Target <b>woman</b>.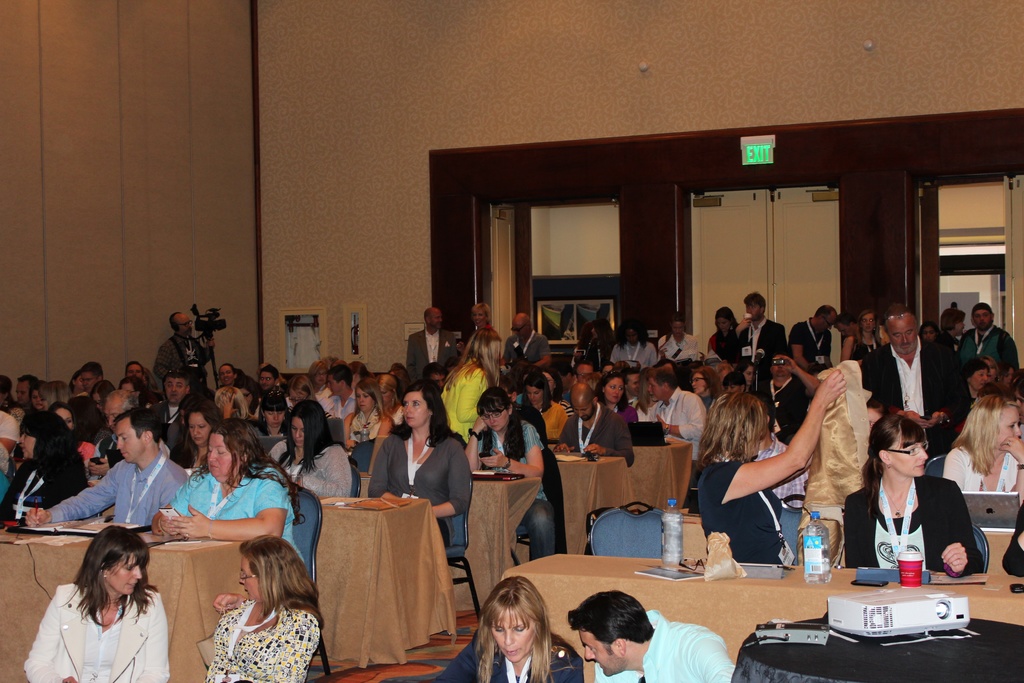
Target region: l=177, t=397, r=240, b=475.
